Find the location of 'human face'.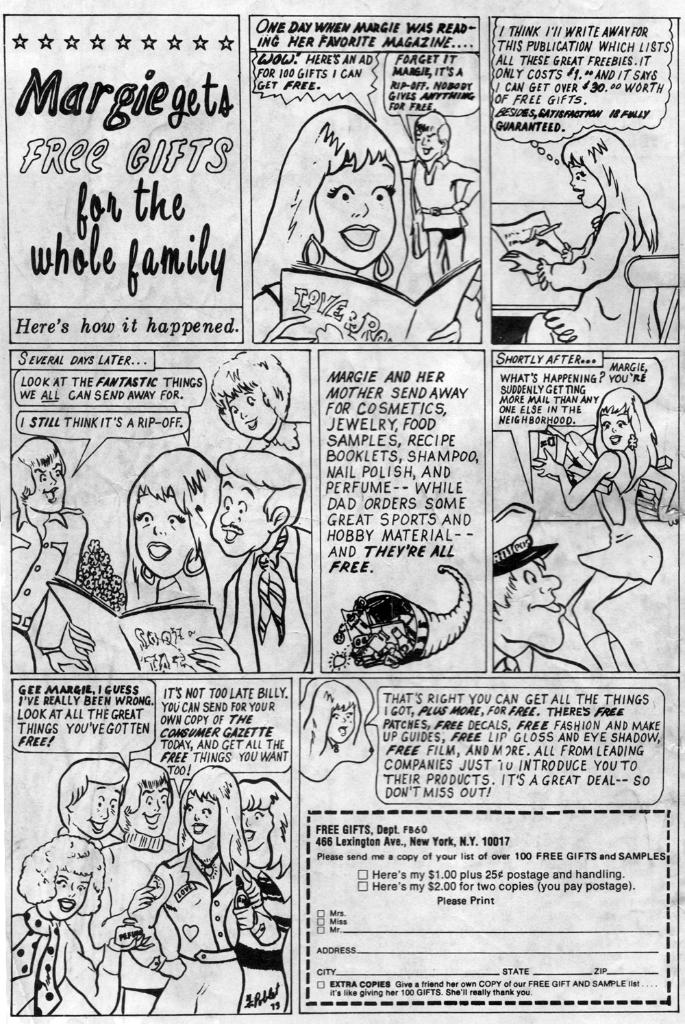
Location: {"left": 188, "top": 794, "right": 217, "bottom": 842}.
